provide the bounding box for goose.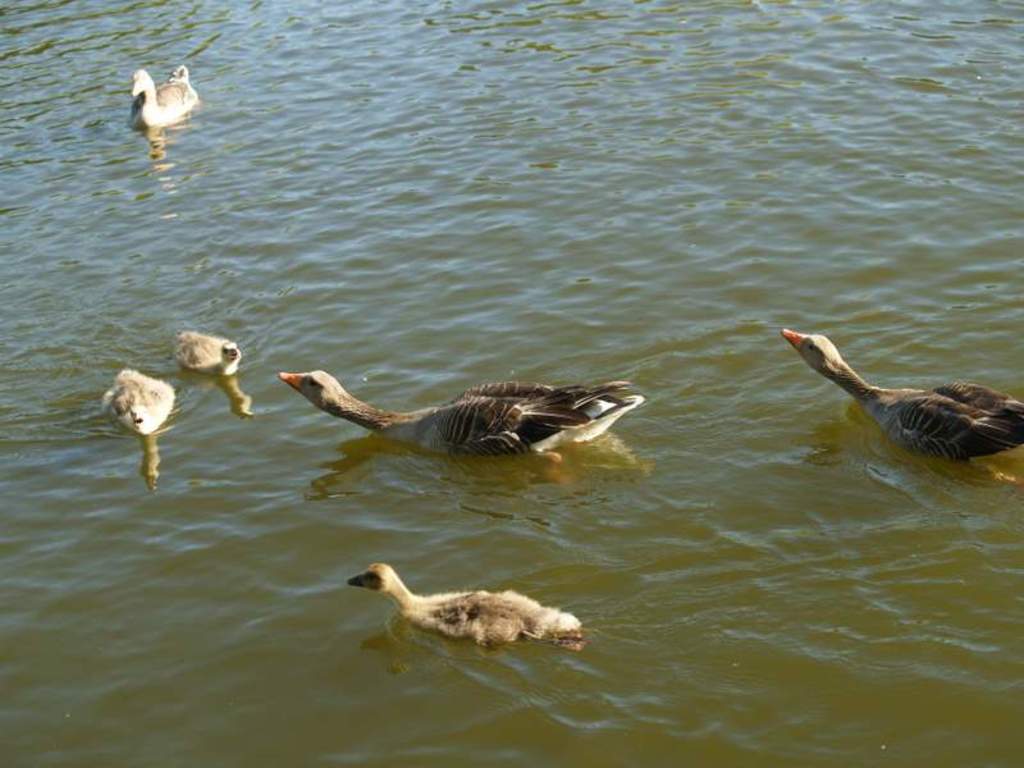
(left=104, top=367, right=174, bottom=433).
